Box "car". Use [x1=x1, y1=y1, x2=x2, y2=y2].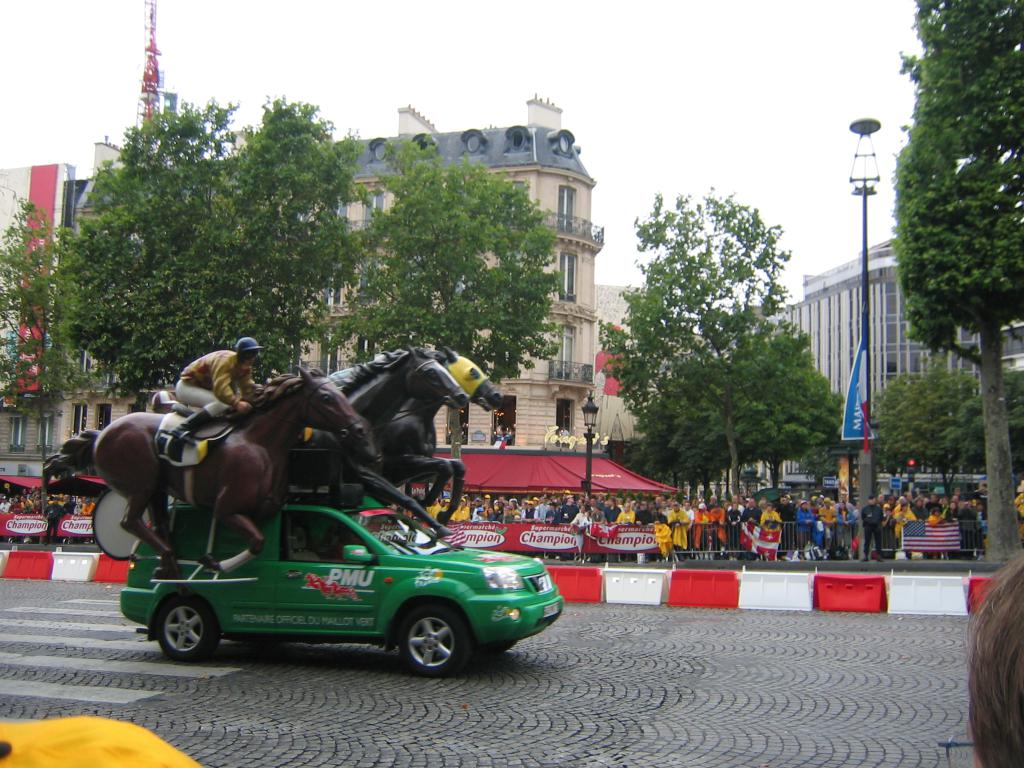
[x1=104, y1=480, x2=566, y2=673].
